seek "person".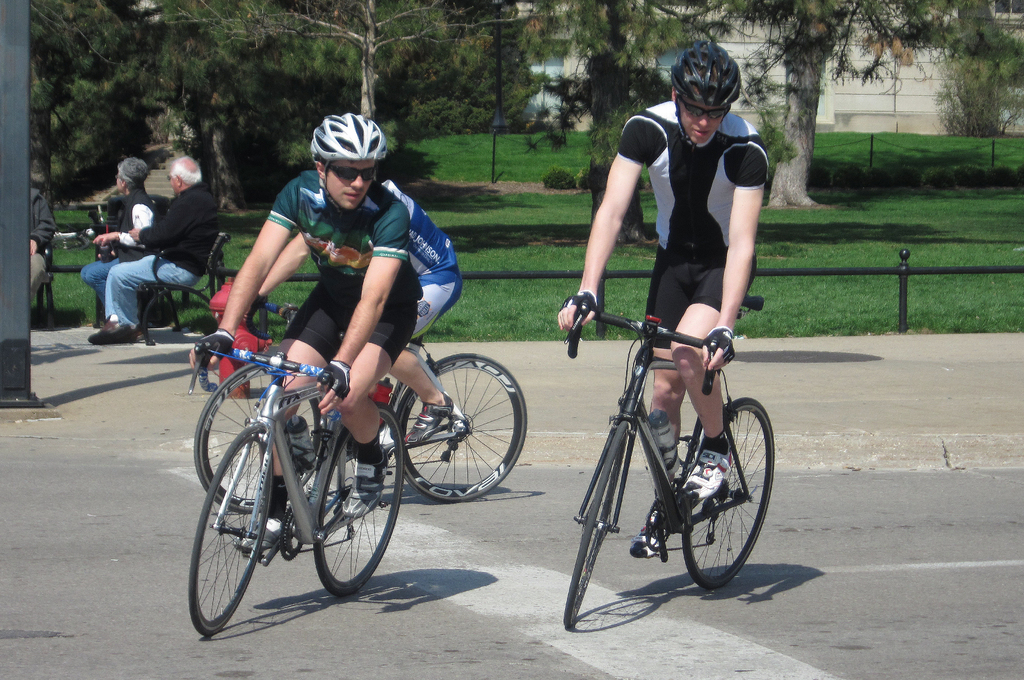
<box>555,42,767,558</box>.
